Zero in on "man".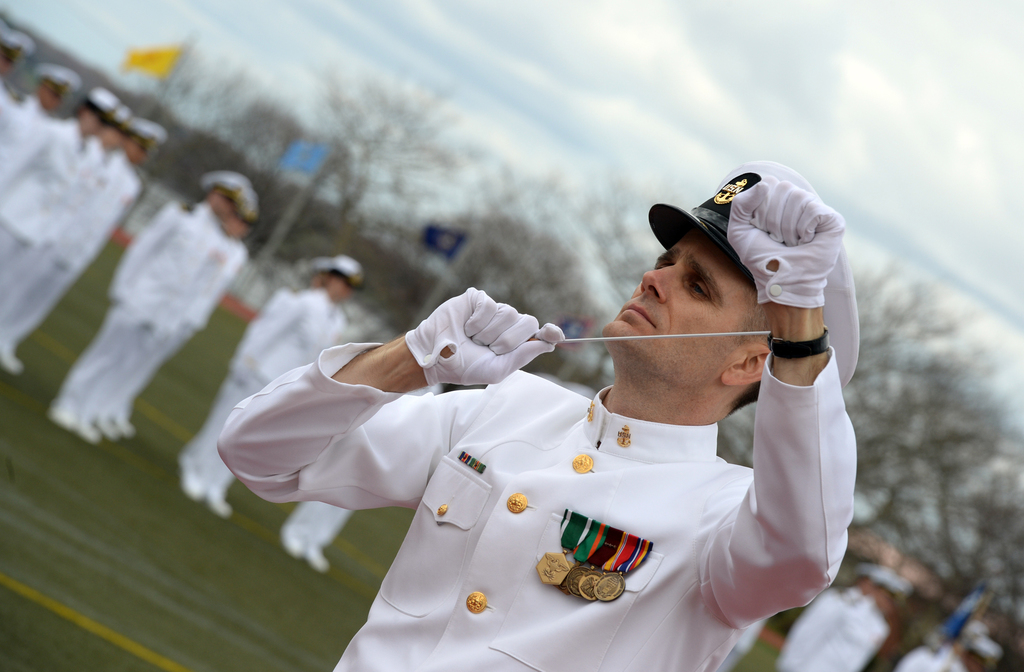
Zeroed in: x1=896 y1=635 x2=1004 y2=671.
